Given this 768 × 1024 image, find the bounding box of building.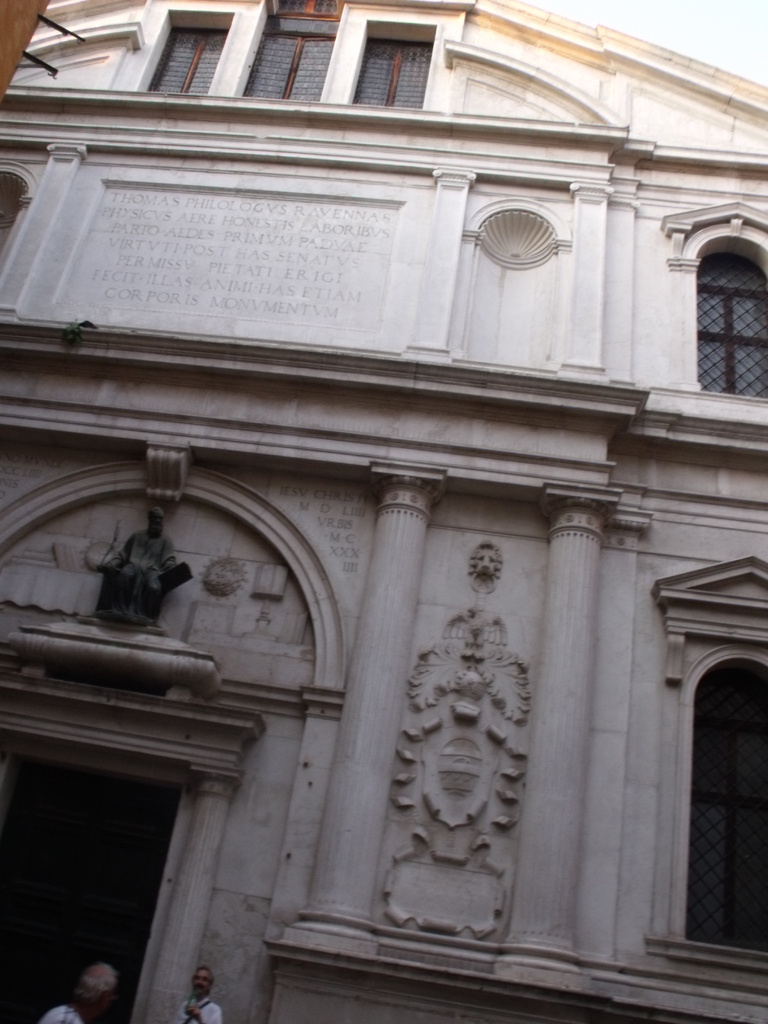
detection(0, 0, 767, 1023).
